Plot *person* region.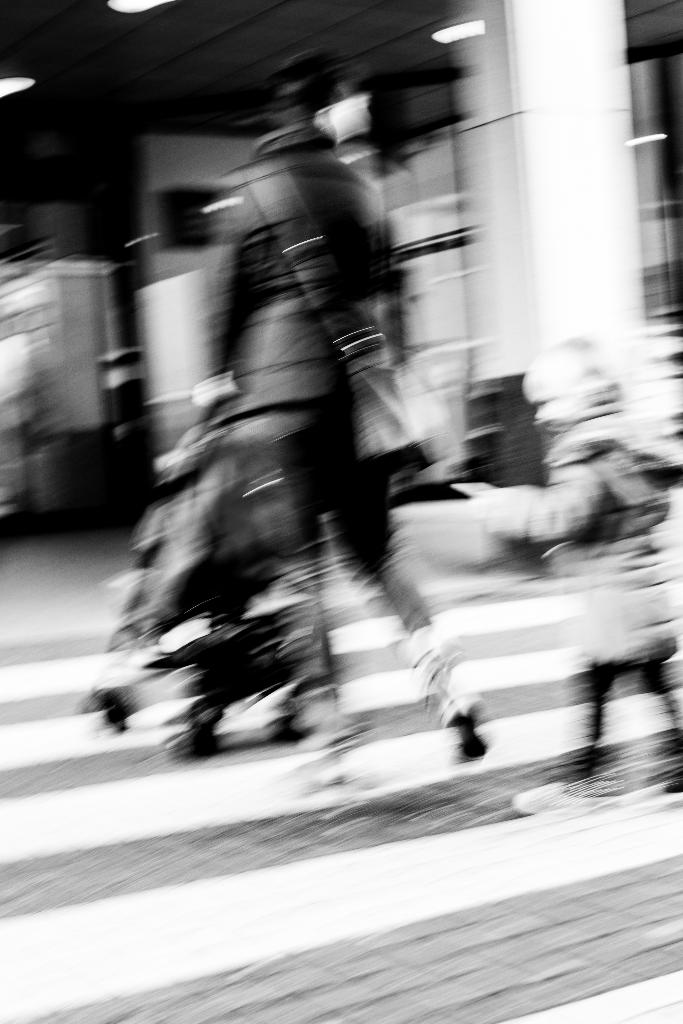
Plotted at rect(181, 43, 507, 783).
